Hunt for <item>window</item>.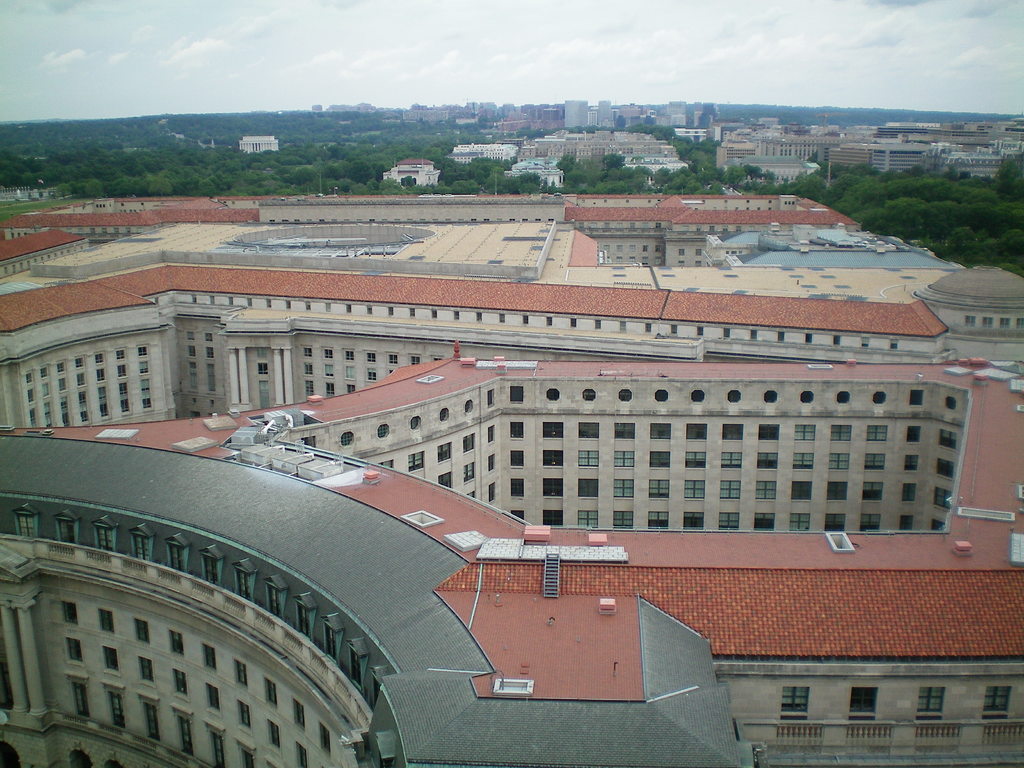
Hunted down at [650,478,671,498].
